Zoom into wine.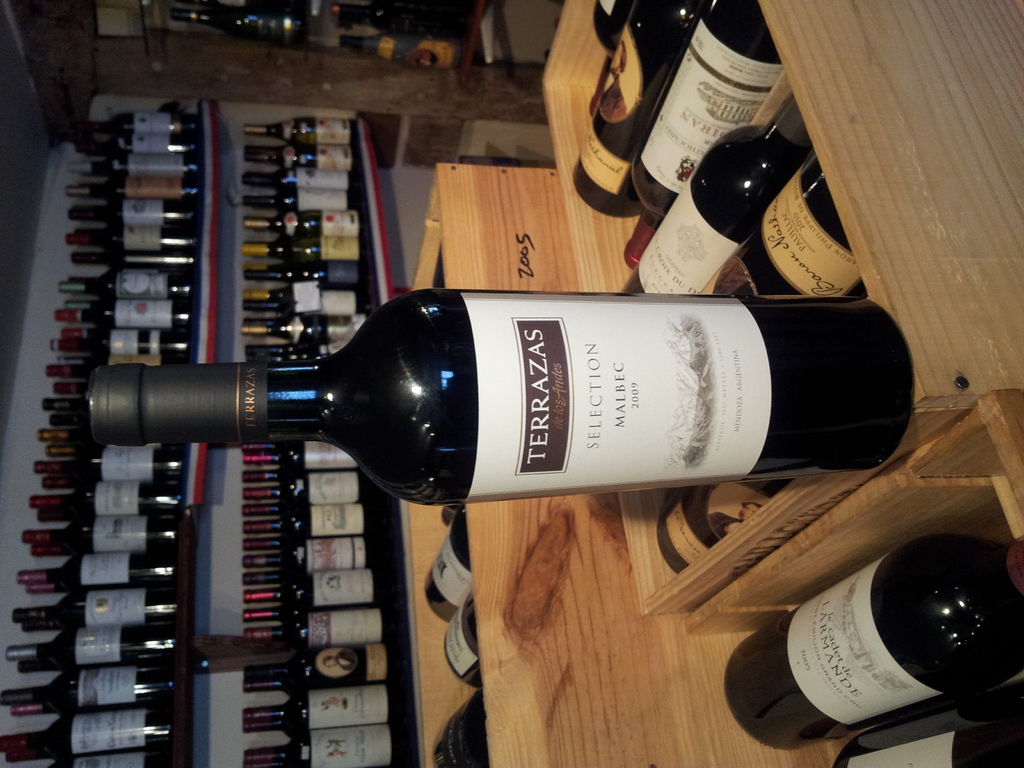
Zoom target: <bbox>86, 286, 920, 504</bbox>.
